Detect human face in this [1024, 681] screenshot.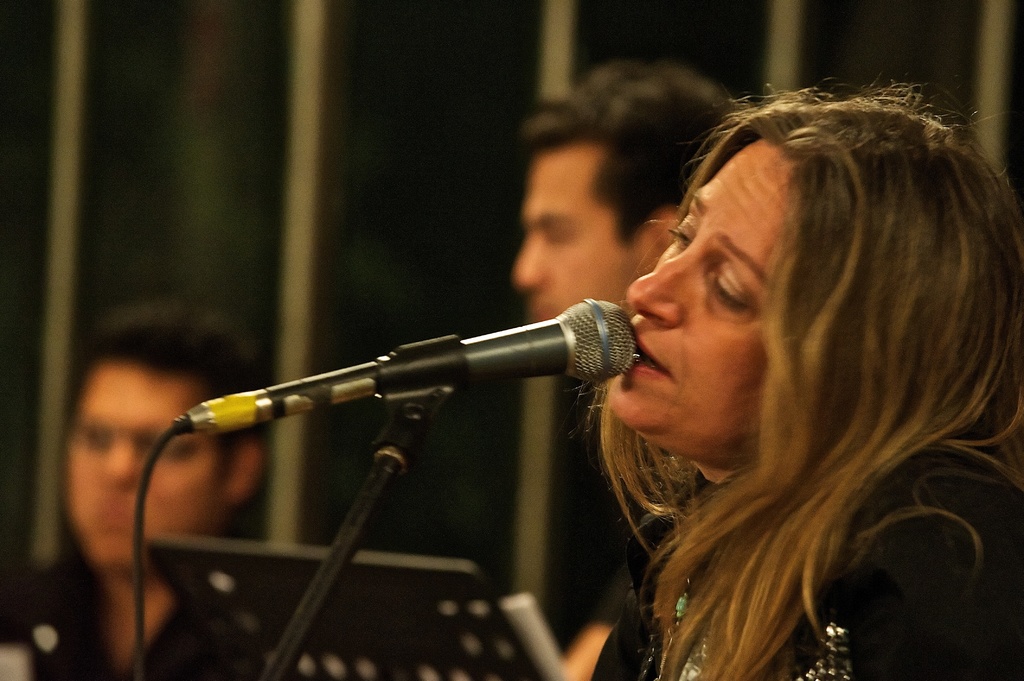
Detection: 61/358/223/565.
